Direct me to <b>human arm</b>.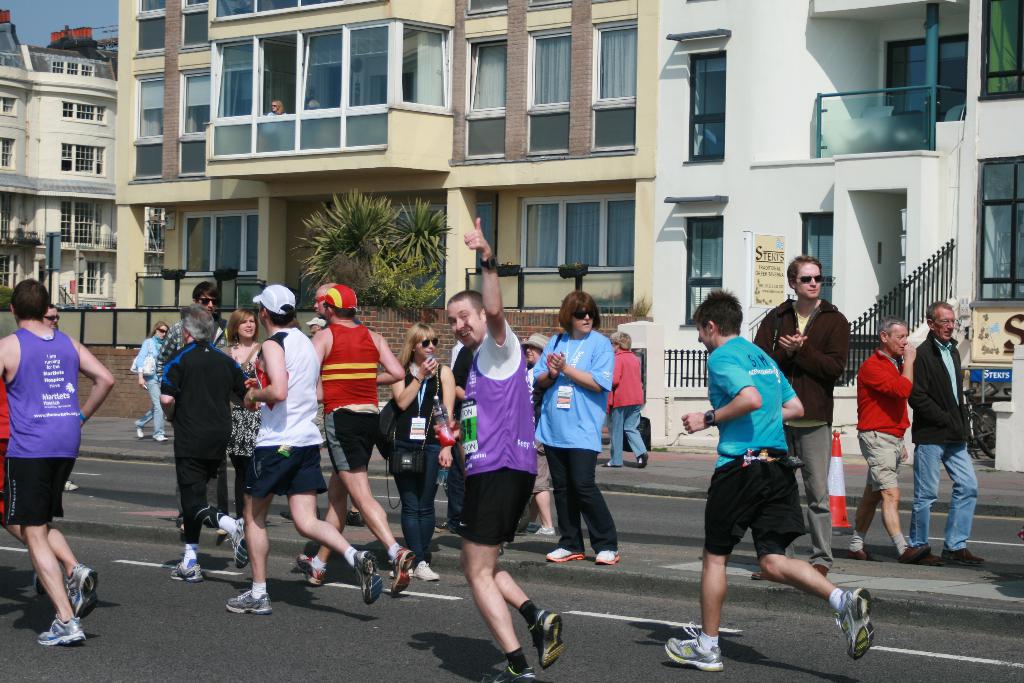
Direction: region(72, 339, 121, 425).
